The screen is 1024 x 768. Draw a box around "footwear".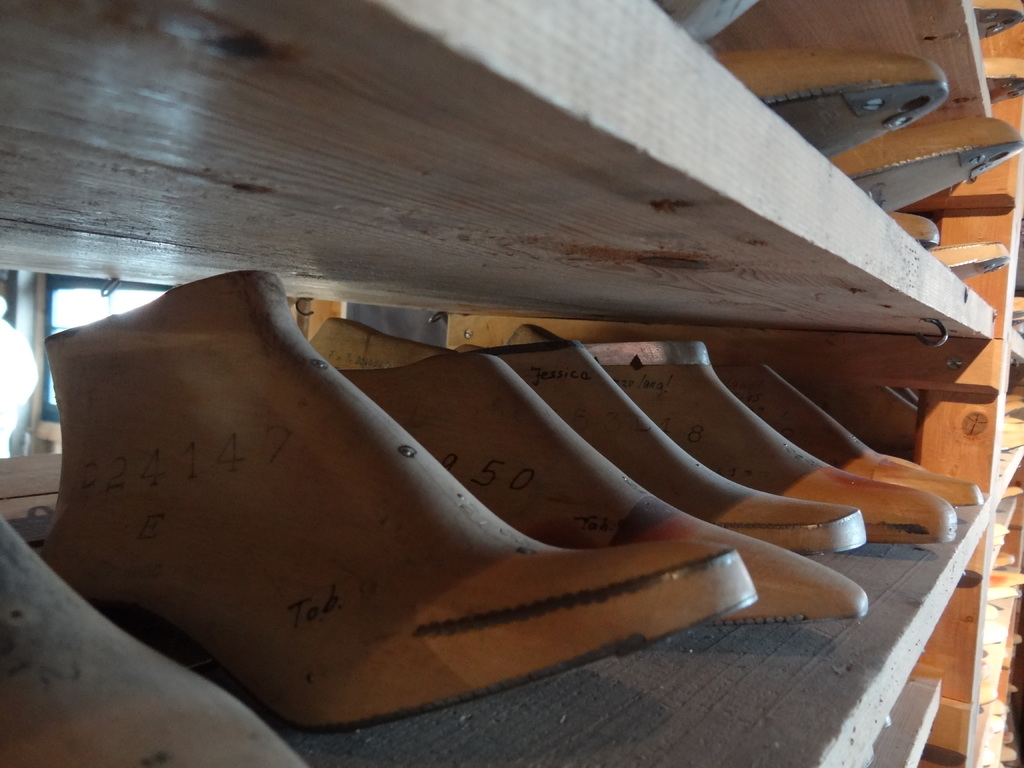
box=[998, 762, 1004, 767].
